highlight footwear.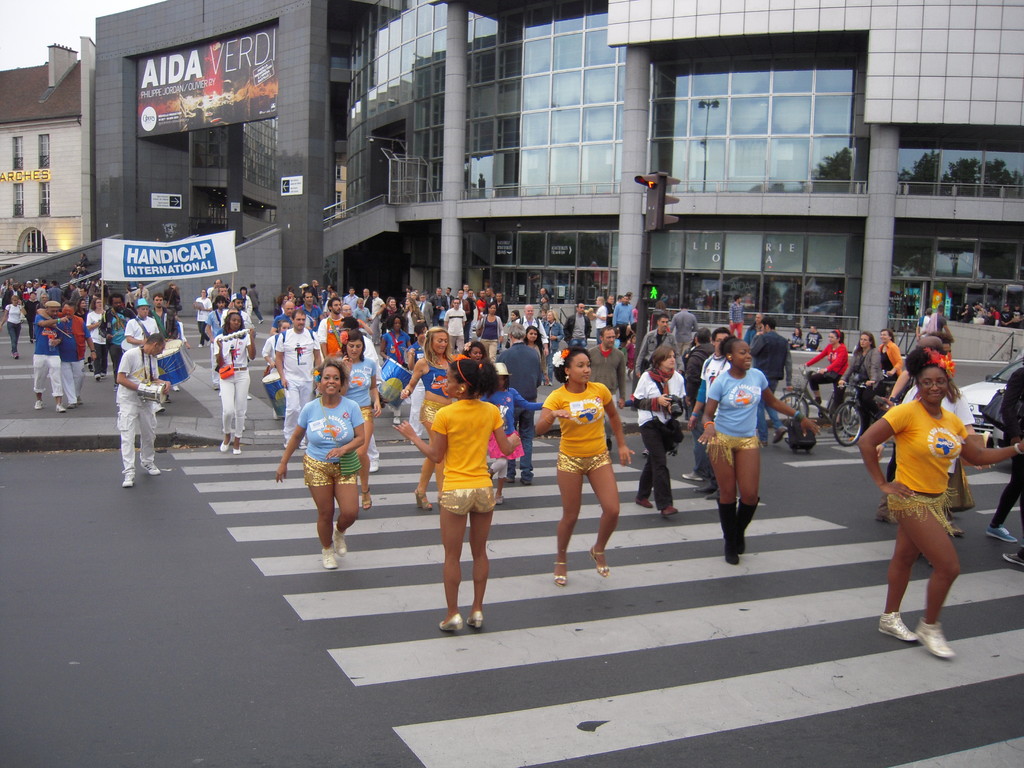
Highlighted region: bbox(515, 478, 529, 484).
